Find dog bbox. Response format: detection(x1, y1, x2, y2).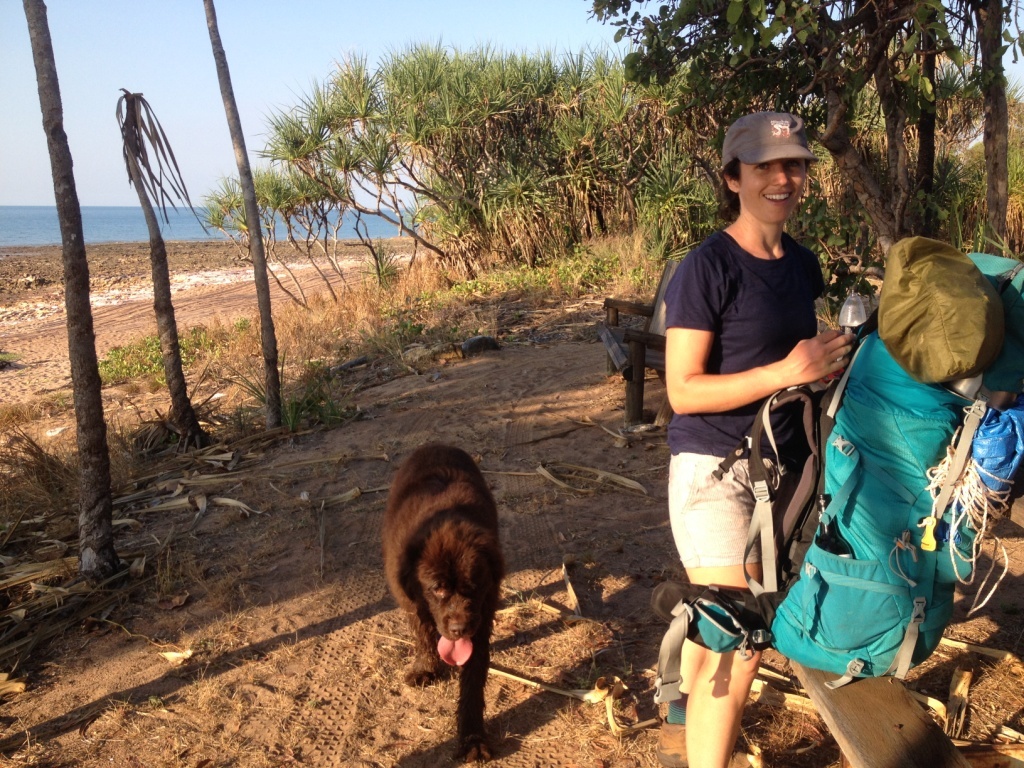
detection(379, 439, 506, 766).
